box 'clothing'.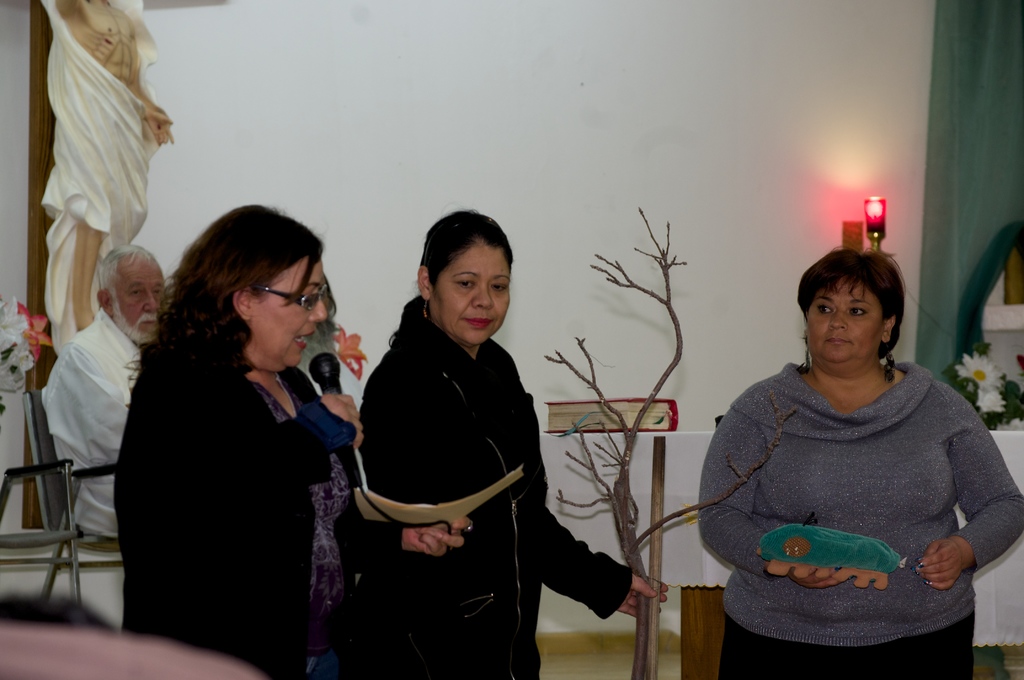
(352,305,636,679).
